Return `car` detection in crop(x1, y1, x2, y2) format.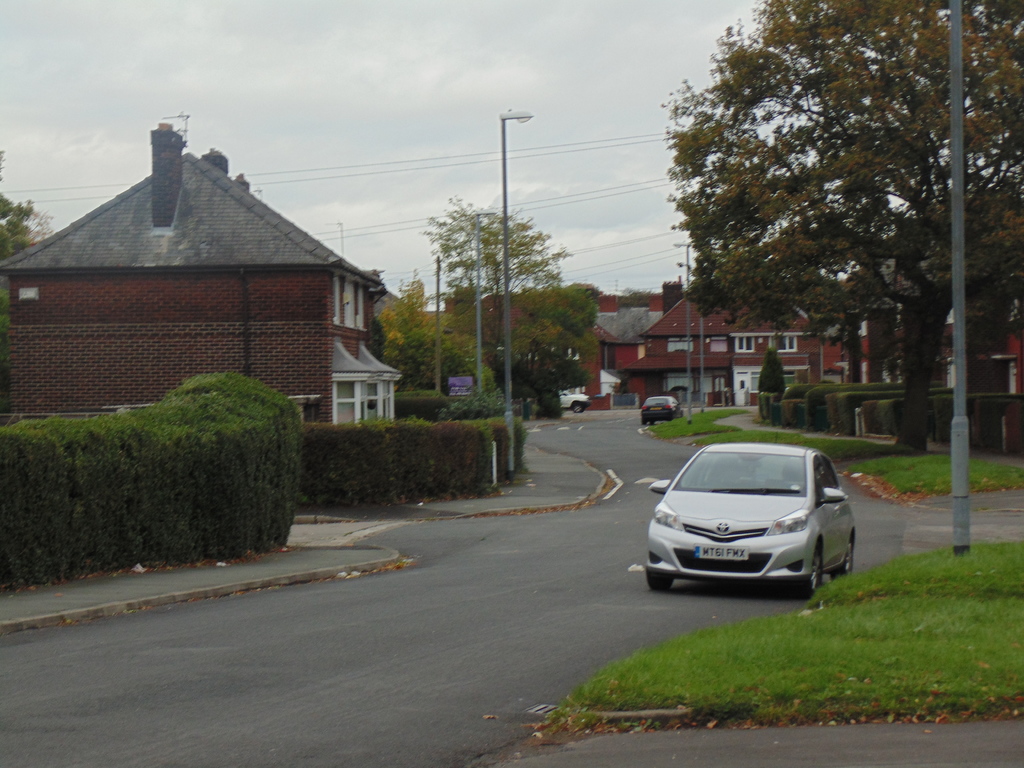
crop(639, 444, 859, 607).
